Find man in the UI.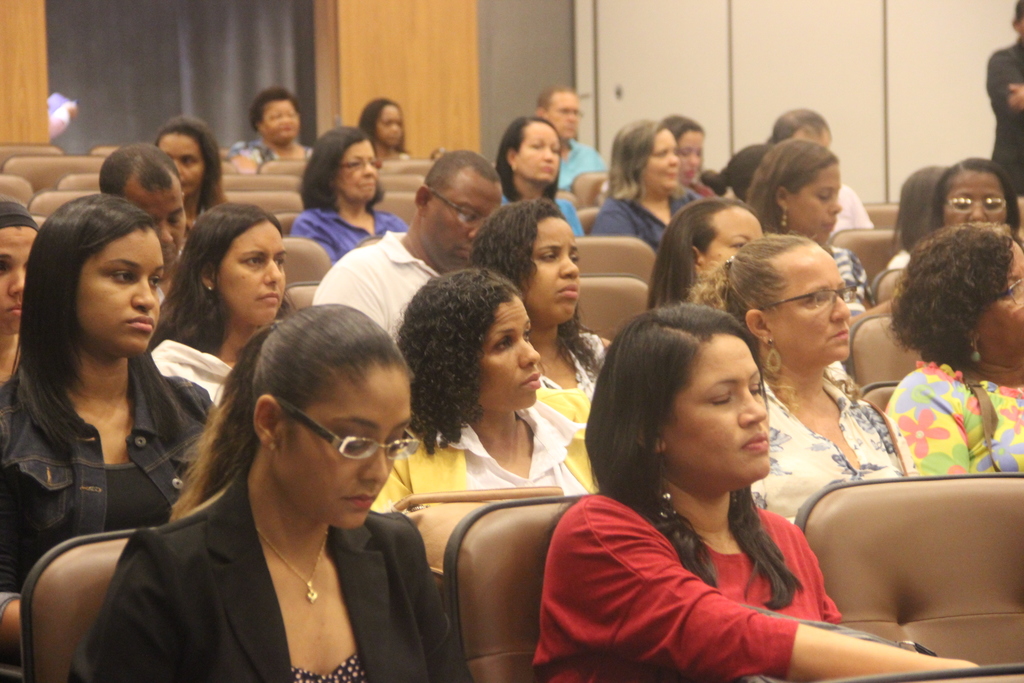
UI element at (x1=980, y1=0, x2=1023, y2=199).
